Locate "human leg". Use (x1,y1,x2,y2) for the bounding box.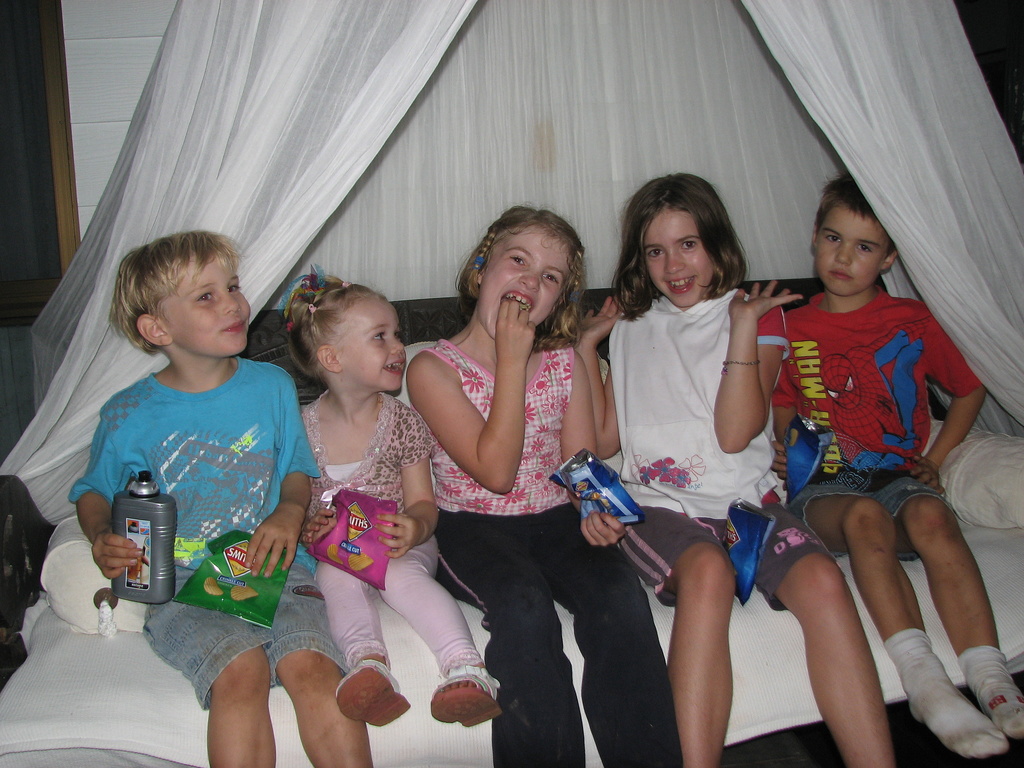
(374,534,504,723).
